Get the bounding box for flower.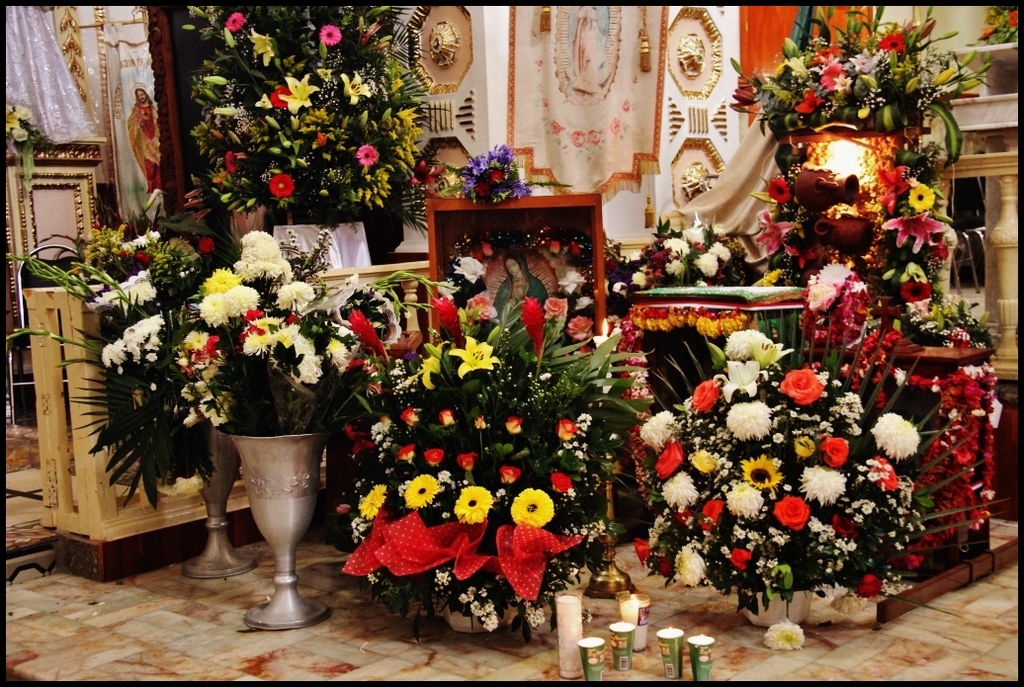
[x1=332, y1=320, x2=360, y2=360].
